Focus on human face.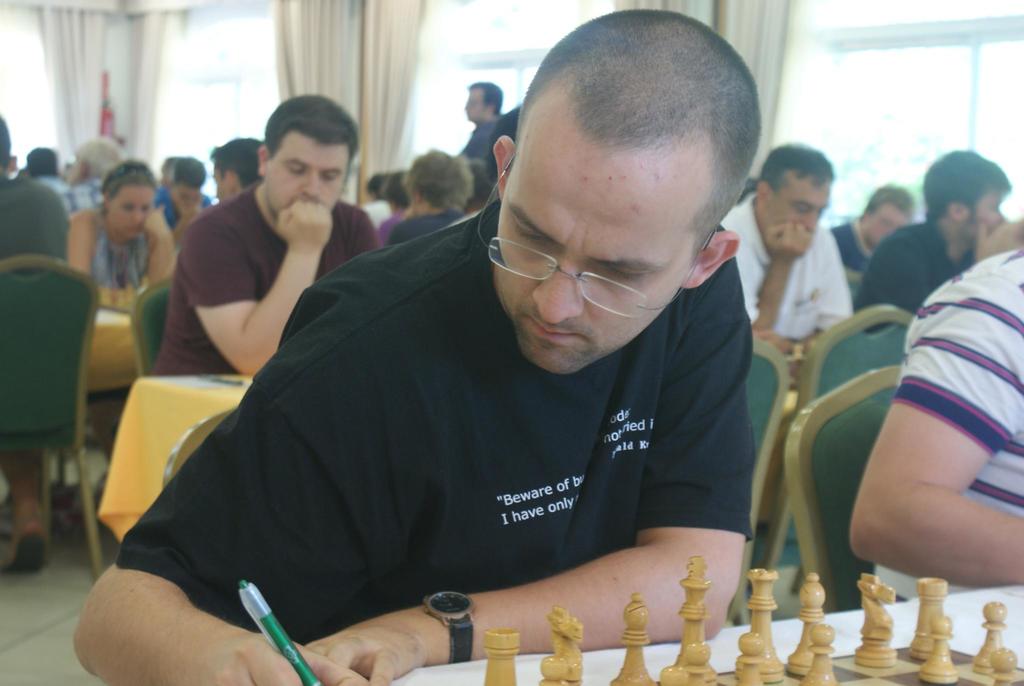
Focused at 111:185:160:243.
